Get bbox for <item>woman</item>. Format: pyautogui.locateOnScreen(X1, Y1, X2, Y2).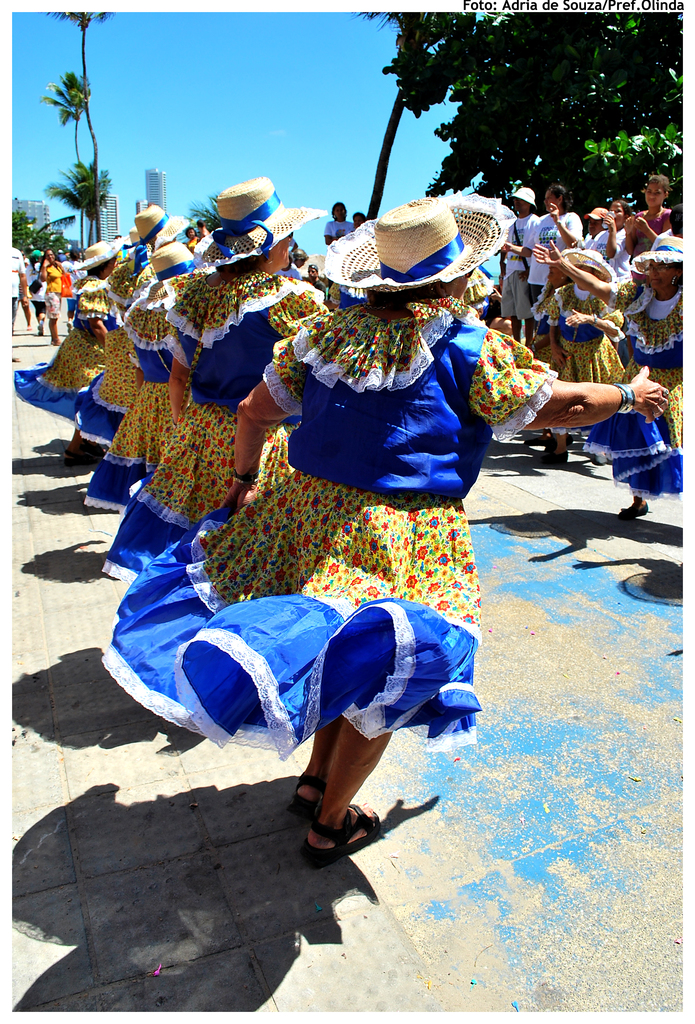
pyautogui.locateOnScreen(41, 247, 74, 350).
